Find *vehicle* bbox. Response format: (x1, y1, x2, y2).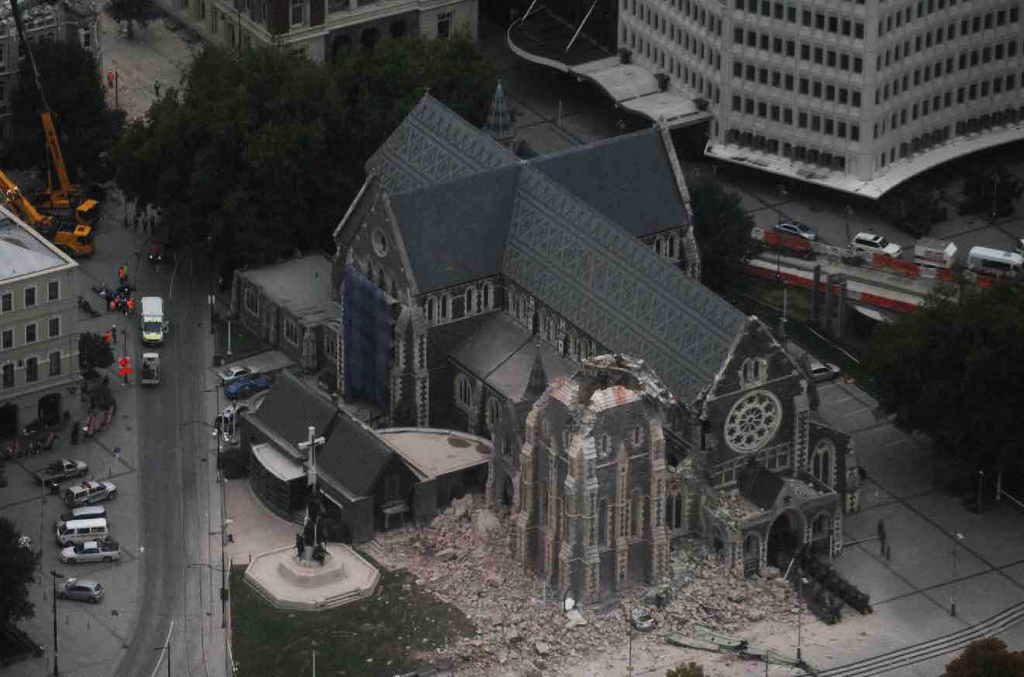
(14, 3, 108, 221).
